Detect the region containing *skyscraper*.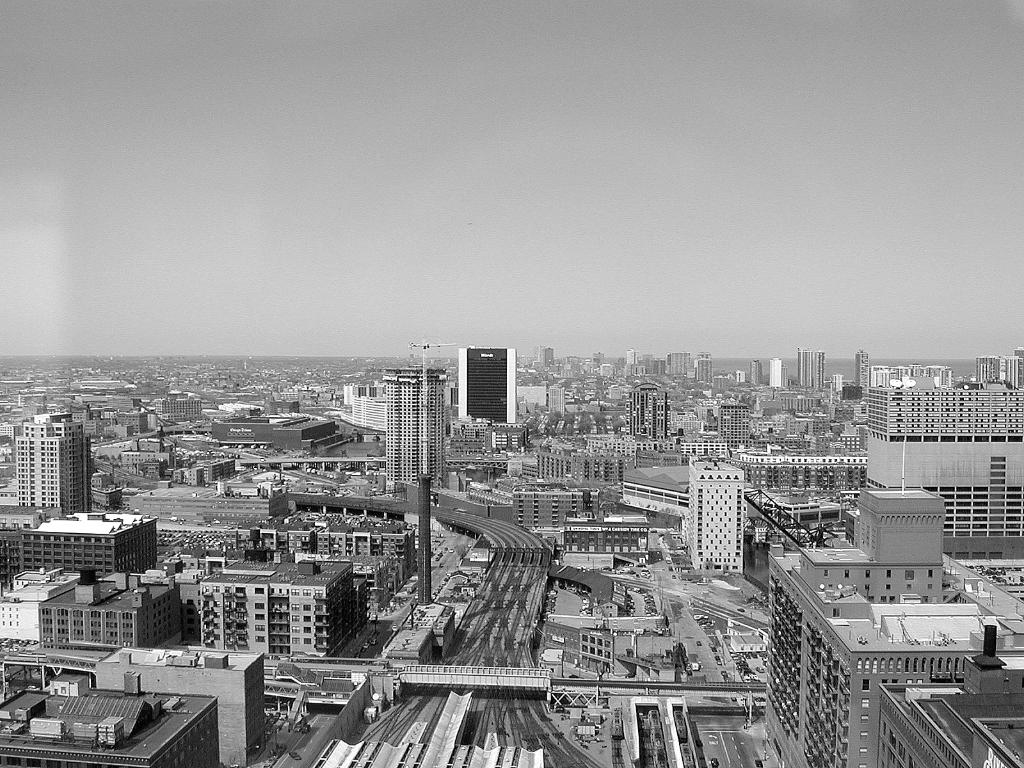
459:344:514:440.
